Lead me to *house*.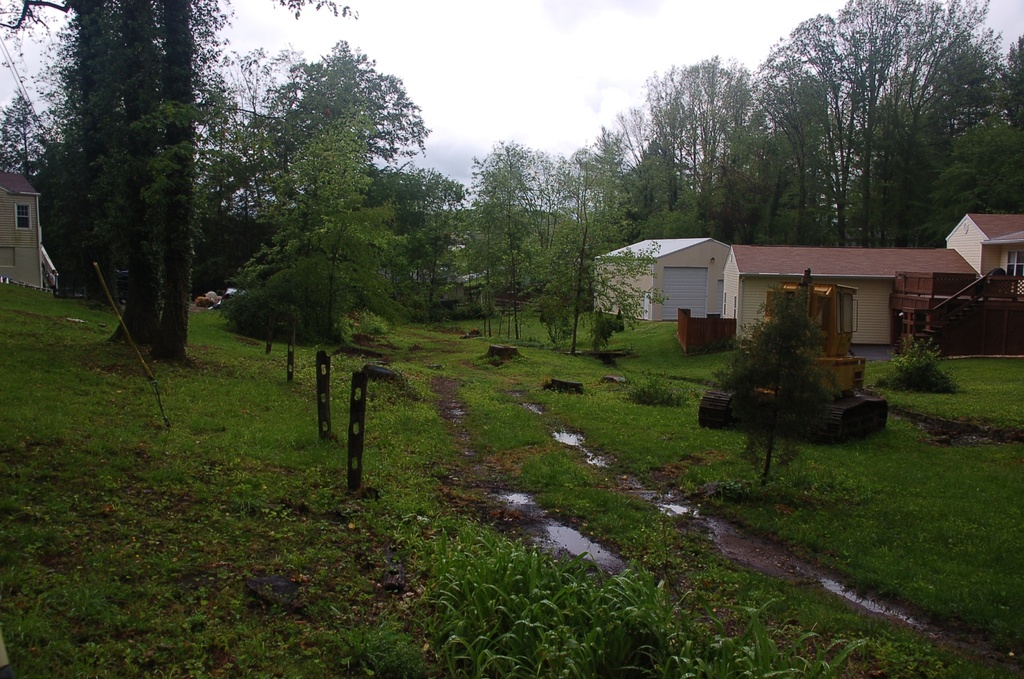
Lead to (886,270,1023,356).
